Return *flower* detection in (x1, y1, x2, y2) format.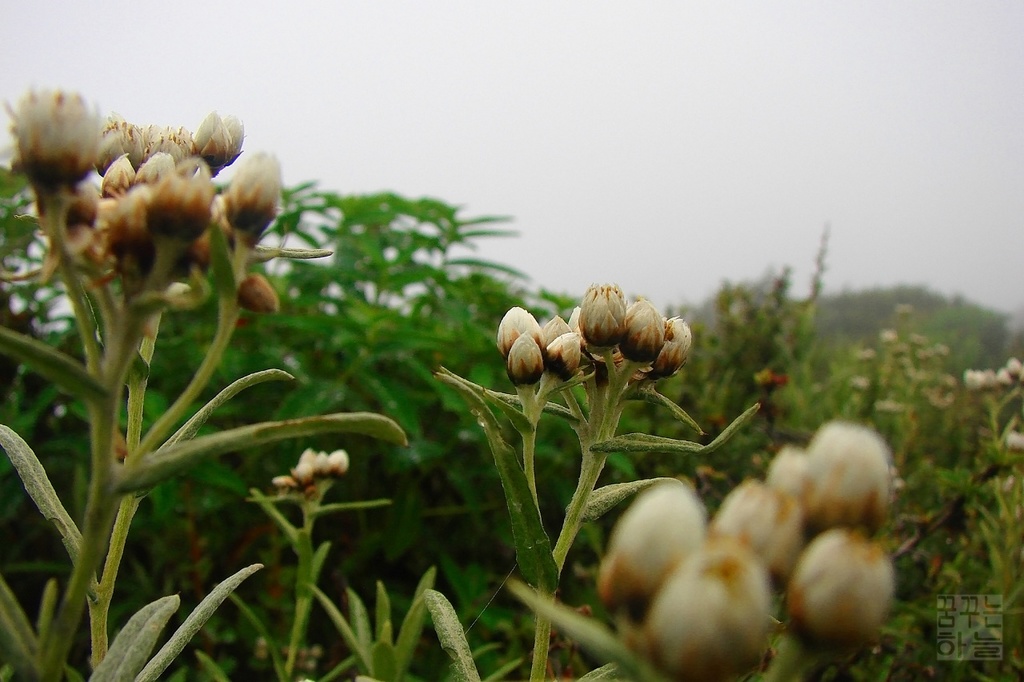
(782, 527, 887, 655).
